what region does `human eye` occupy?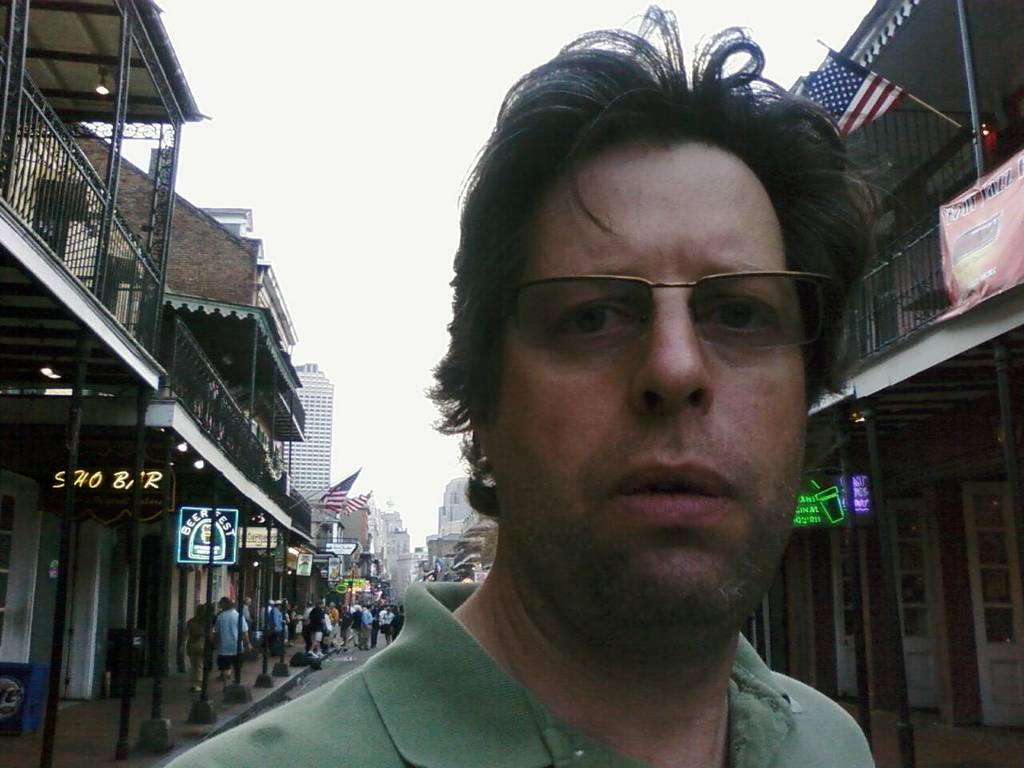
(554, 299, 642, 350).
